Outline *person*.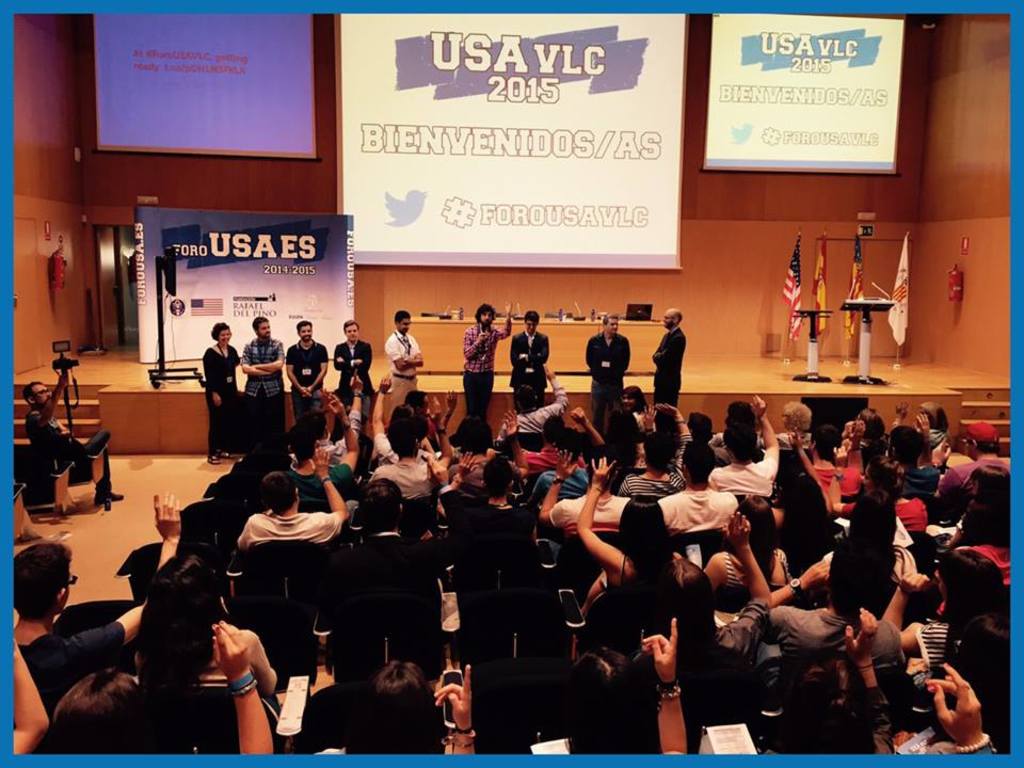
Outline: detection(811, 423, 860, 494).
